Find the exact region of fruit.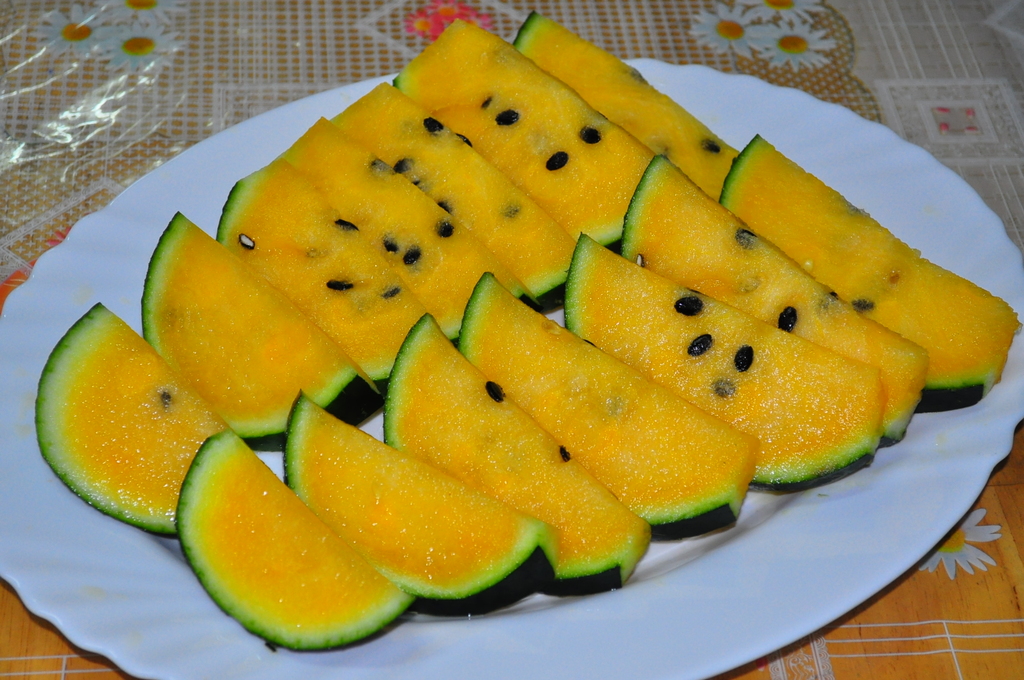
Exact region: bbox(579, 231, 886, 496).
